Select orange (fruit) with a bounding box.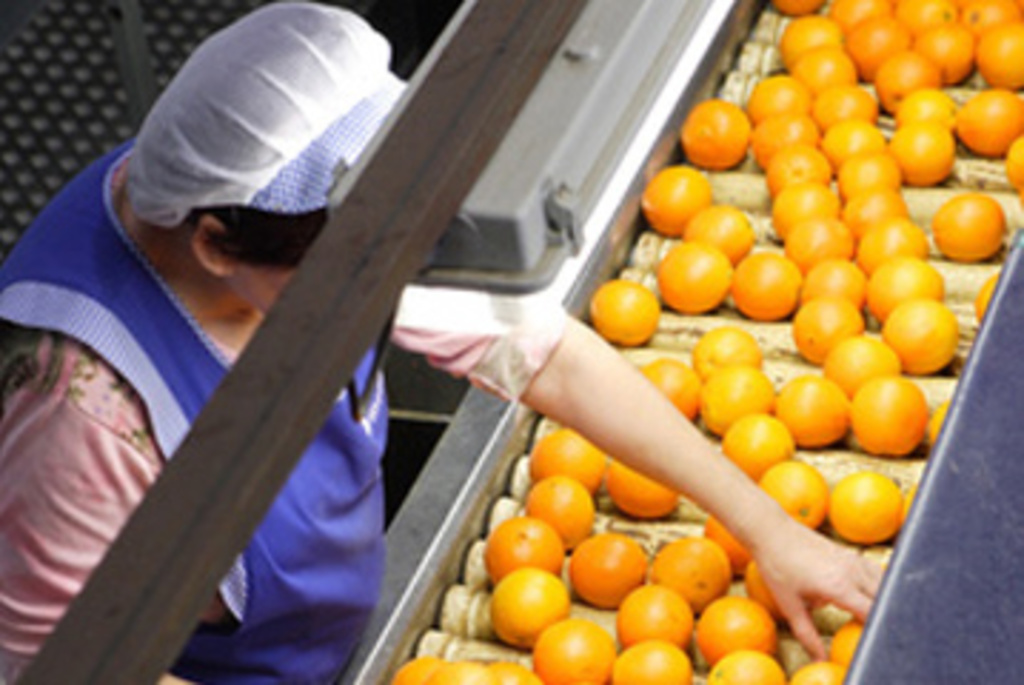
656,528,716,614.
